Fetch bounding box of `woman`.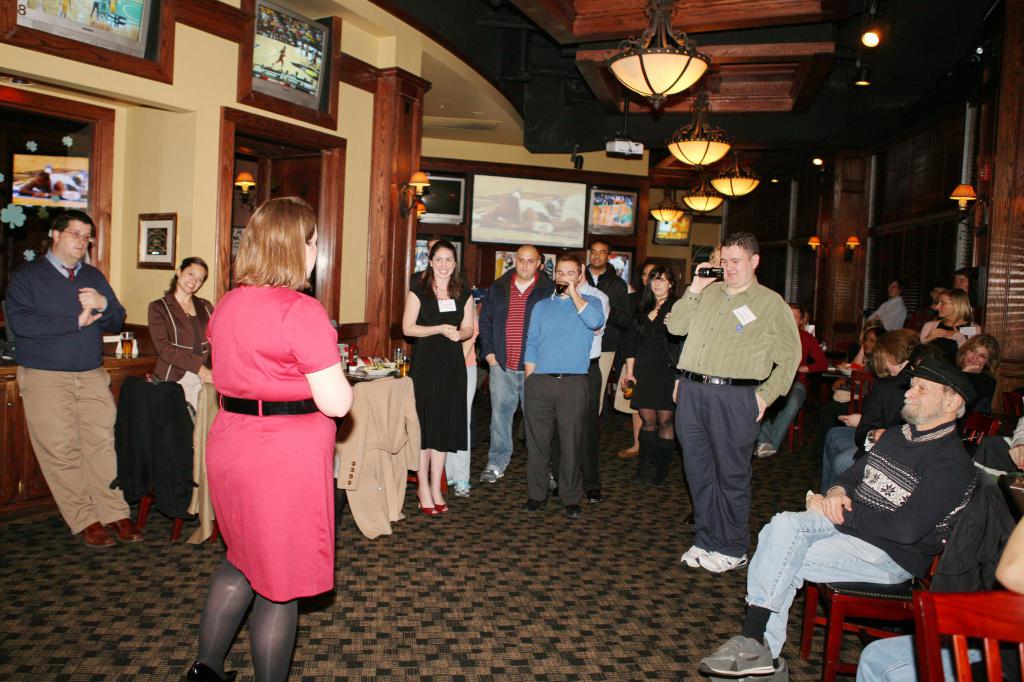
Bbox: bbox(618, 258, 658, 457).
